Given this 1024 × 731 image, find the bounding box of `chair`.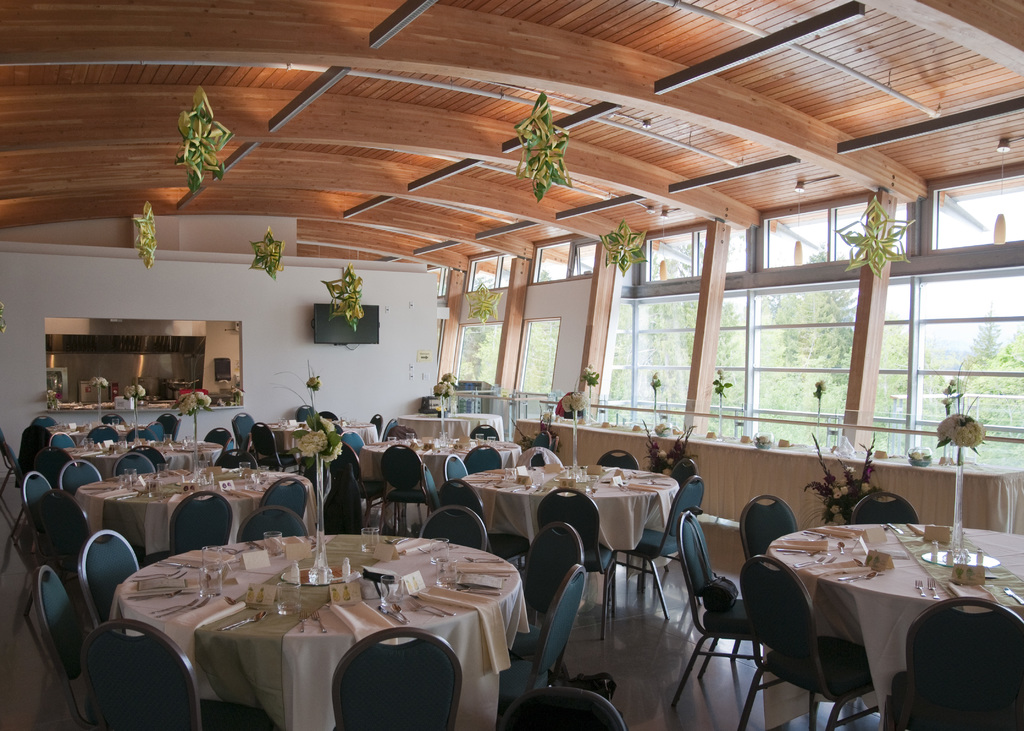
(532,428,551,448).
